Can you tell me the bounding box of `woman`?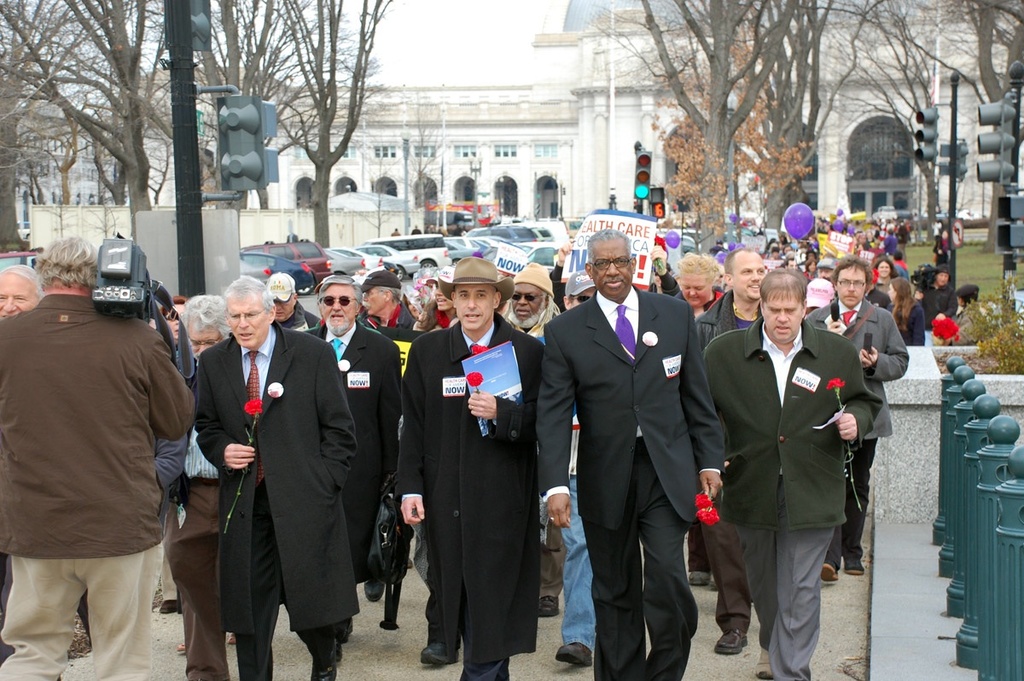
locate(404, 289, 423, 321).
